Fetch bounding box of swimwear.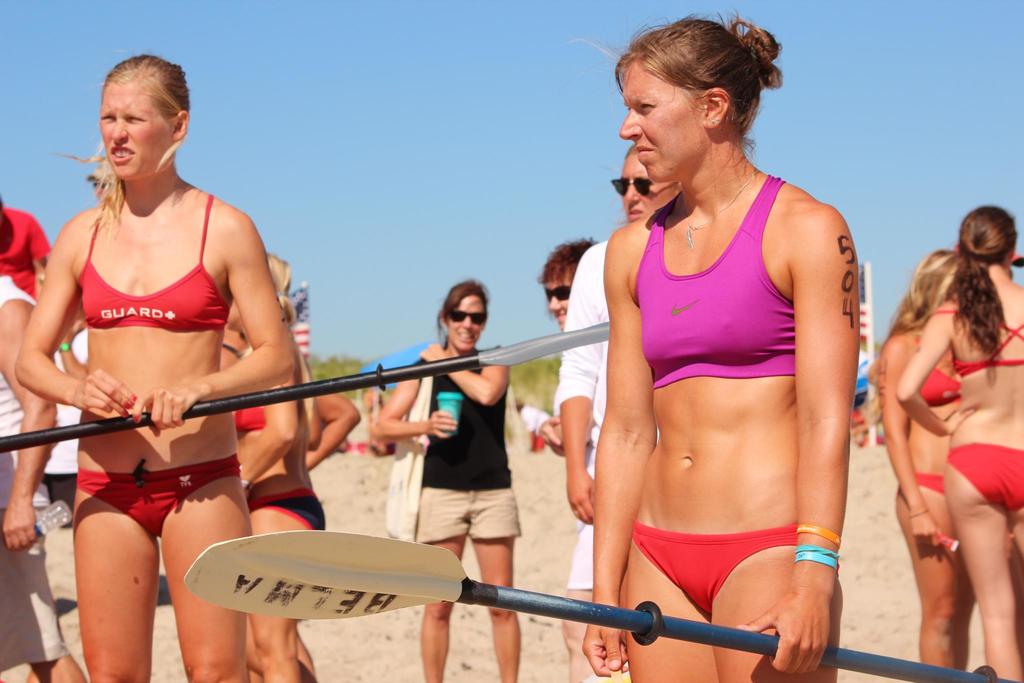
Bbox: bbox(234, 404, 271, 433).
